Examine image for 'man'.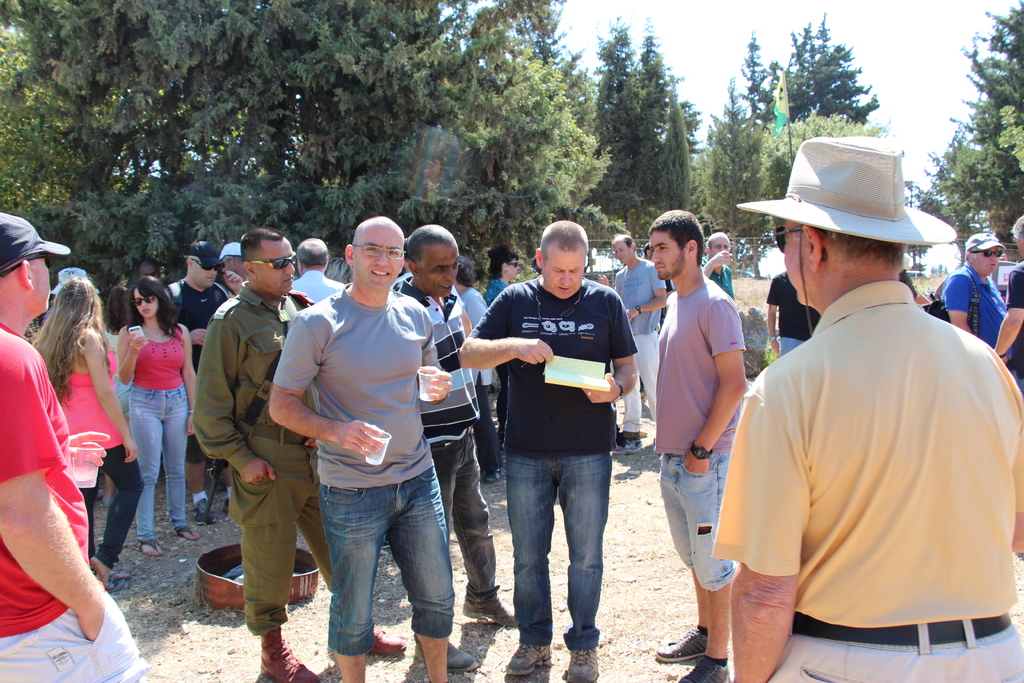
Examination result: crop(936, 230, 1006, 373).
